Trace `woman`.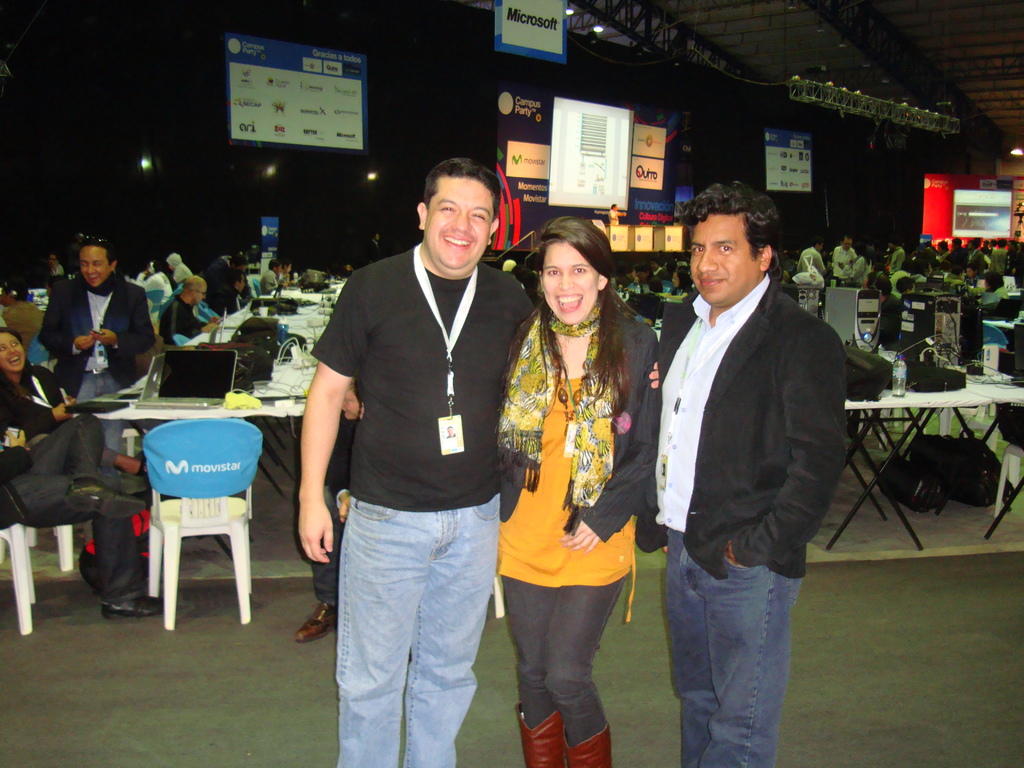
Traced to [668,269,694,298].
